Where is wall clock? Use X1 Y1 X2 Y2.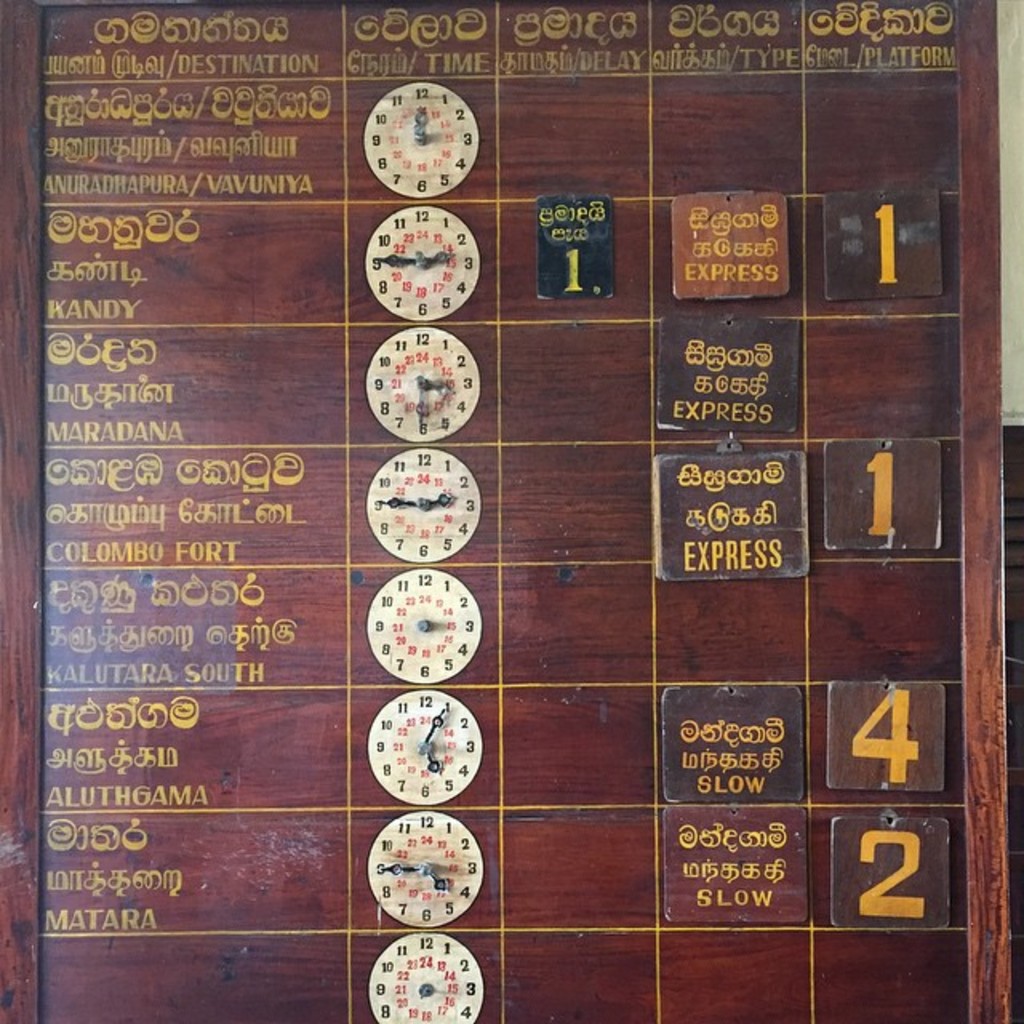
366 570 485 685.
